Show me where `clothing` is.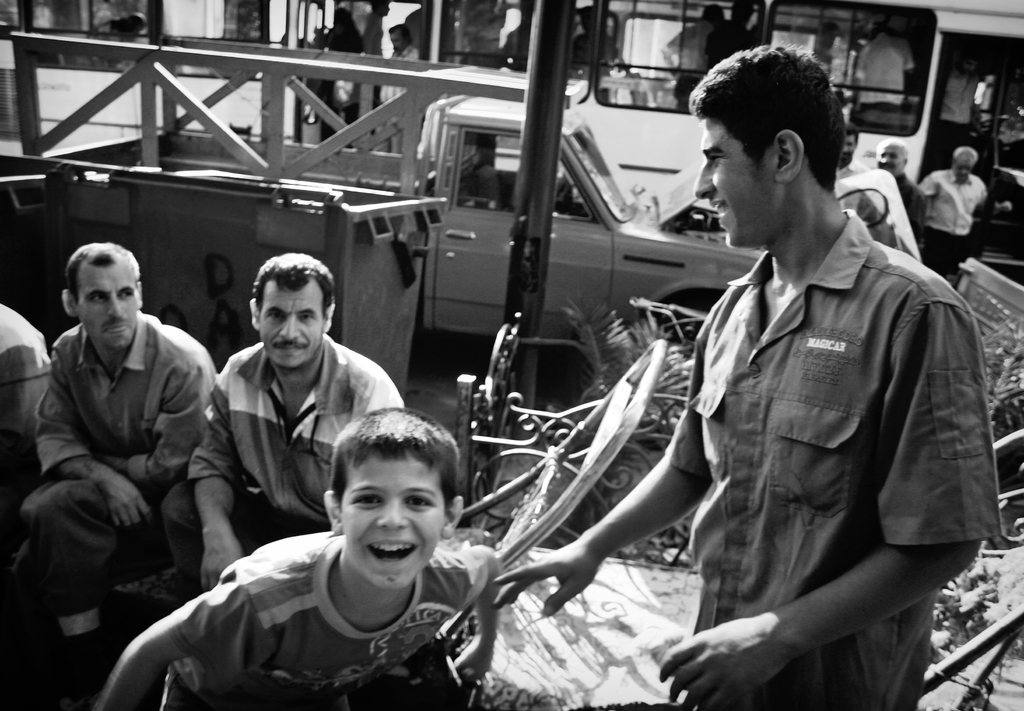
`clothing` is at detection(158, 528, 491, 710).
